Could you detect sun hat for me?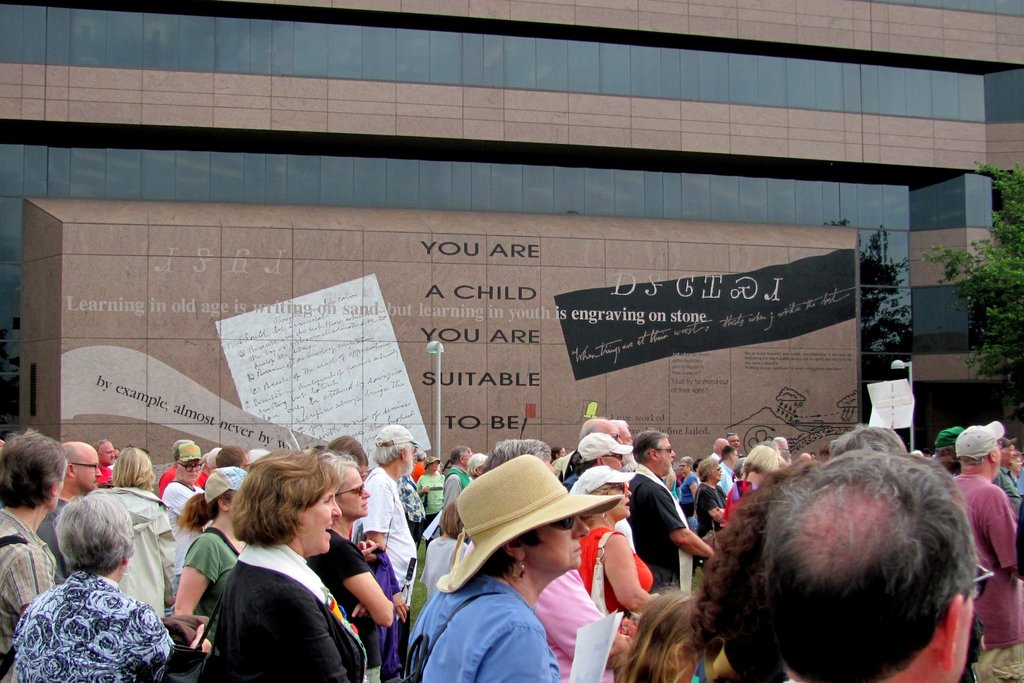
Detection result: 998, 437, 1020, 454.
